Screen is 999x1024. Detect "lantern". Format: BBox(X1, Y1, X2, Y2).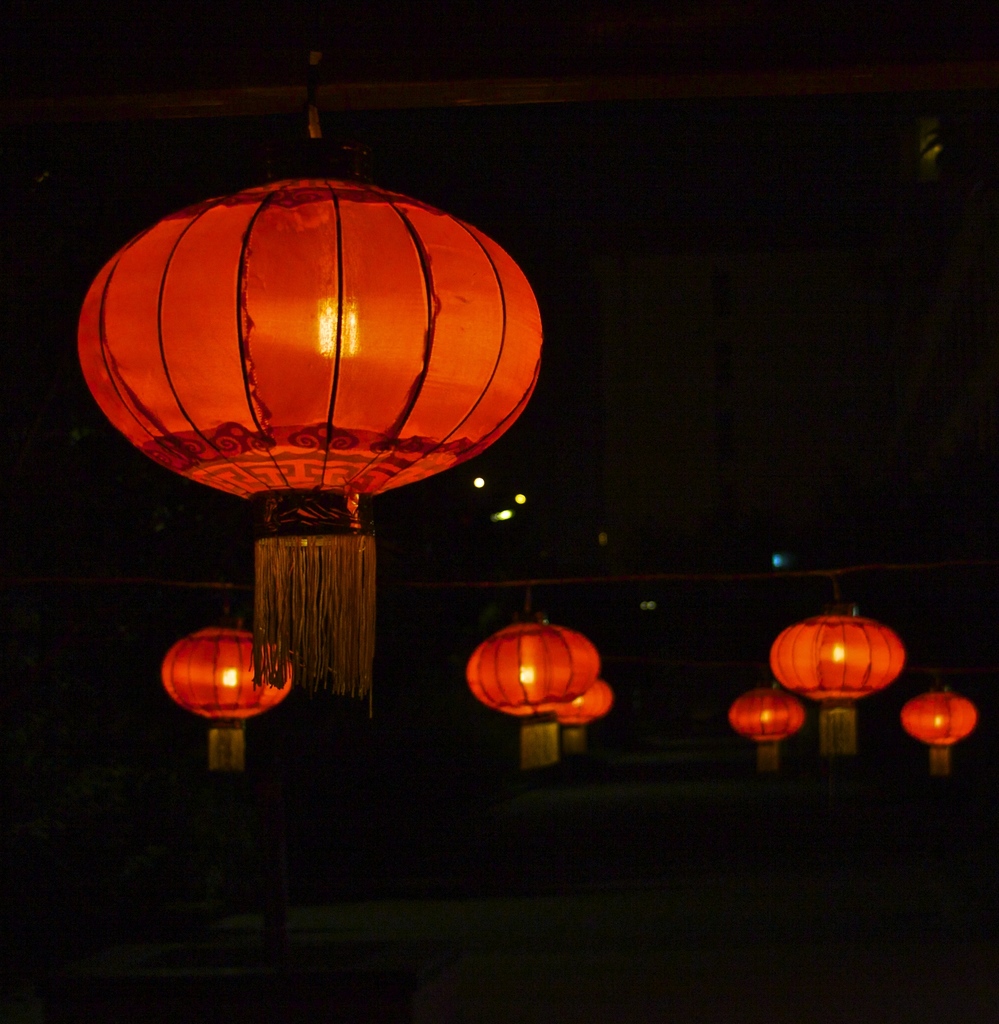
BBox(469, 622, 595, 771).
